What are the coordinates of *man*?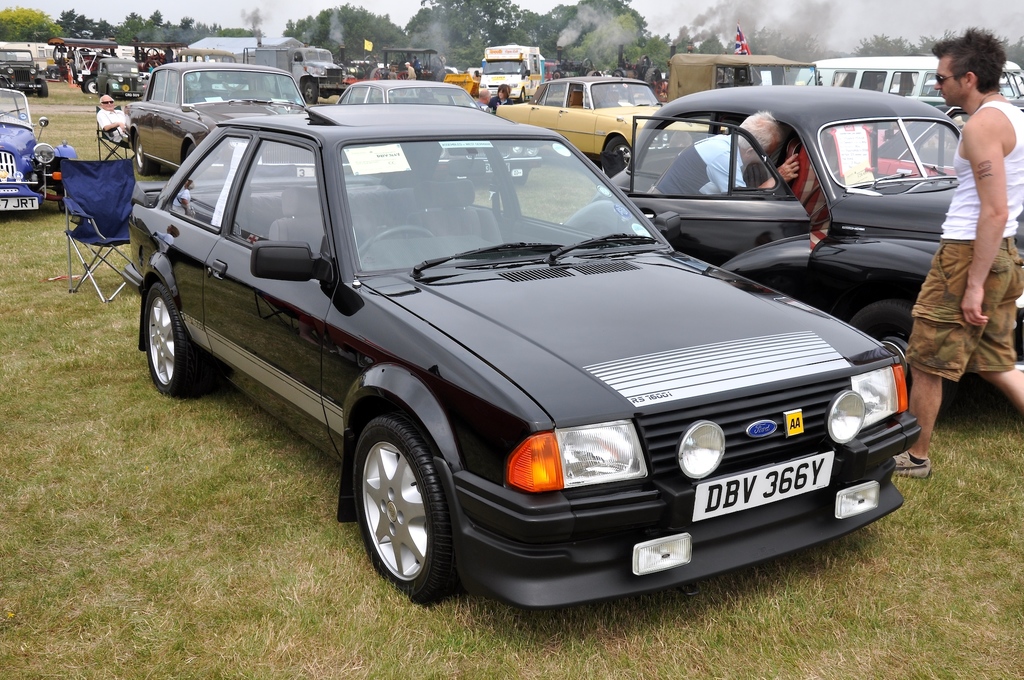
bbox=[645, 107, 795, 195].
